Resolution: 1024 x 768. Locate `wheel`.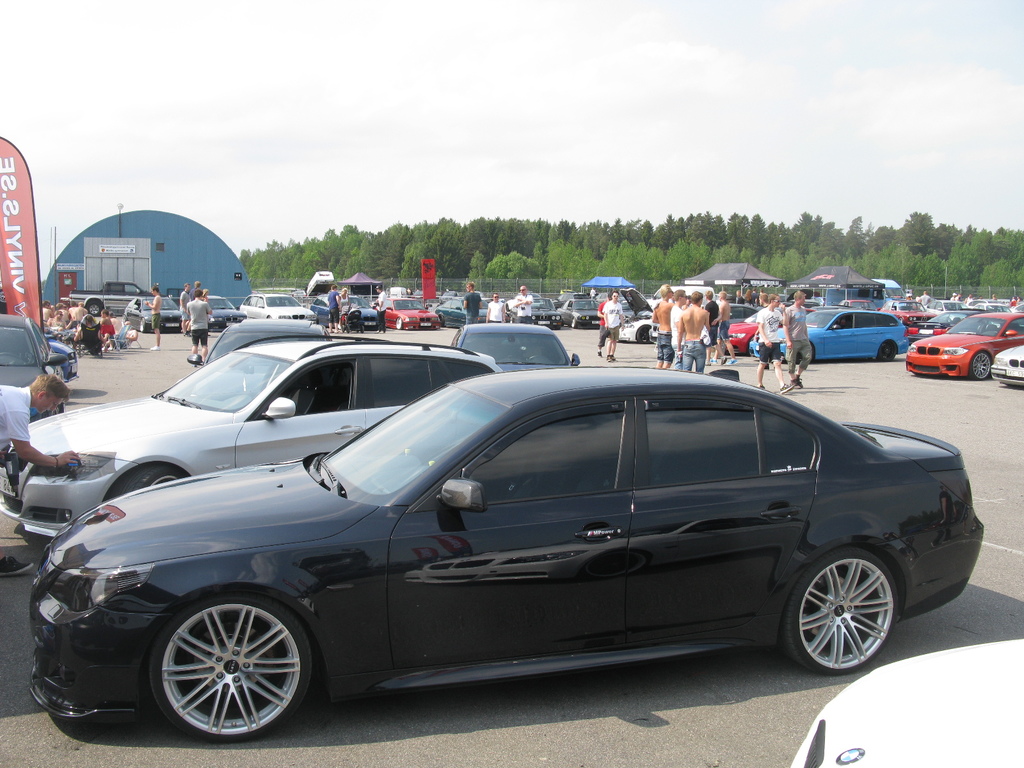
bbox=[966, 348, 989, 379].
